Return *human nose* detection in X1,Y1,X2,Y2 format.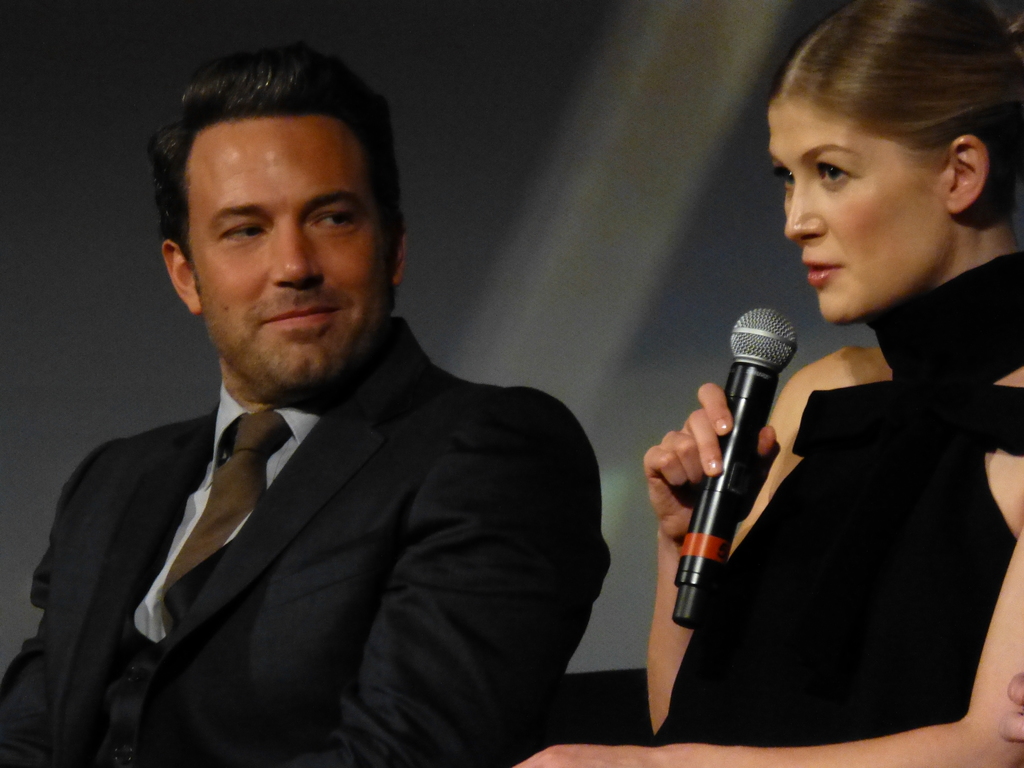
781,177,830,241.
